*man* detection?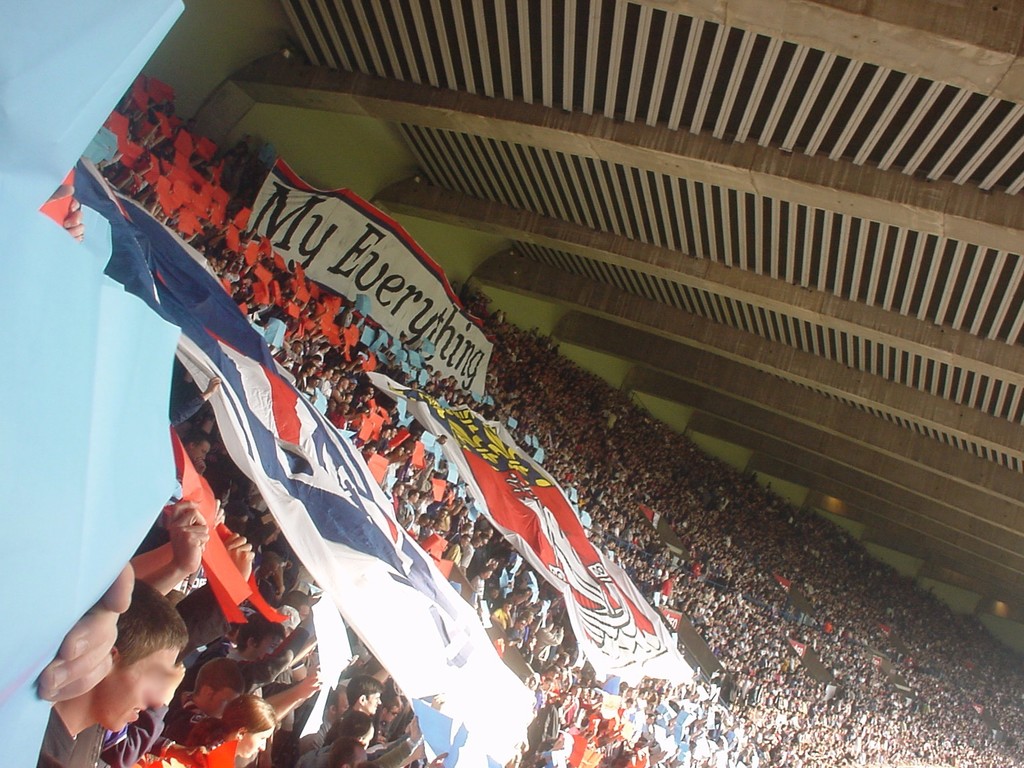
bbox(490, 598, 515, 632)
